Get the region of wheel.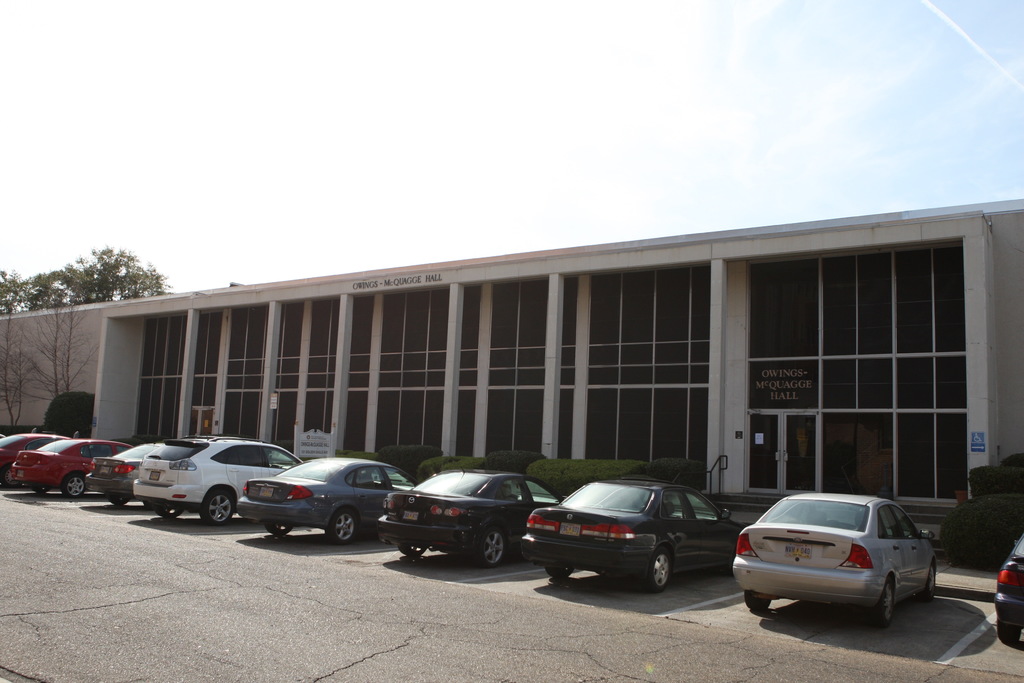
<region>999, 621, 1023, 644</region>.
